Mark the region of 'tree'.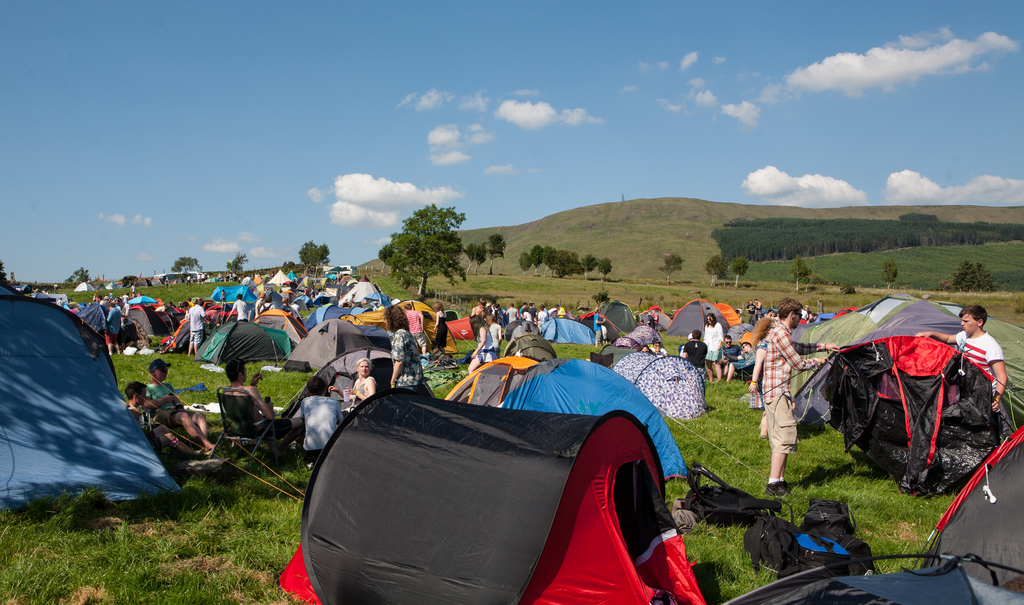
Region: {"x1": 947, "y1": 260, "x2": 986, "y2": 296}.
